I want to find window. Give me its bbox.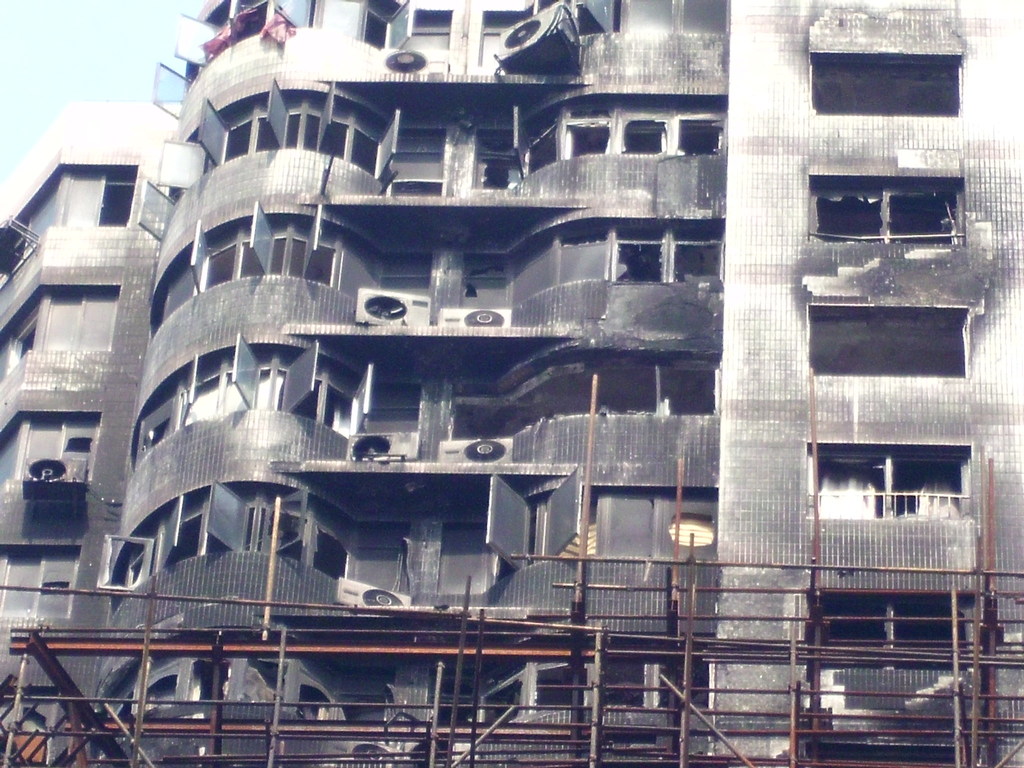
x1=809 y1=177 x2=963 y2=242.
